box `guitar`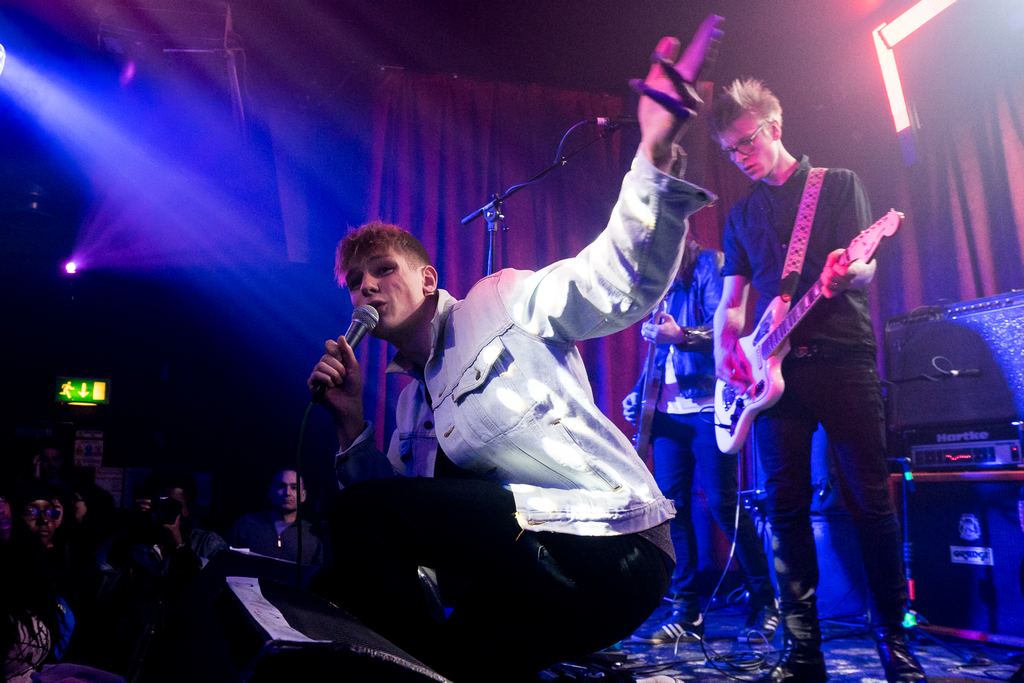
[712,197,903,454]
